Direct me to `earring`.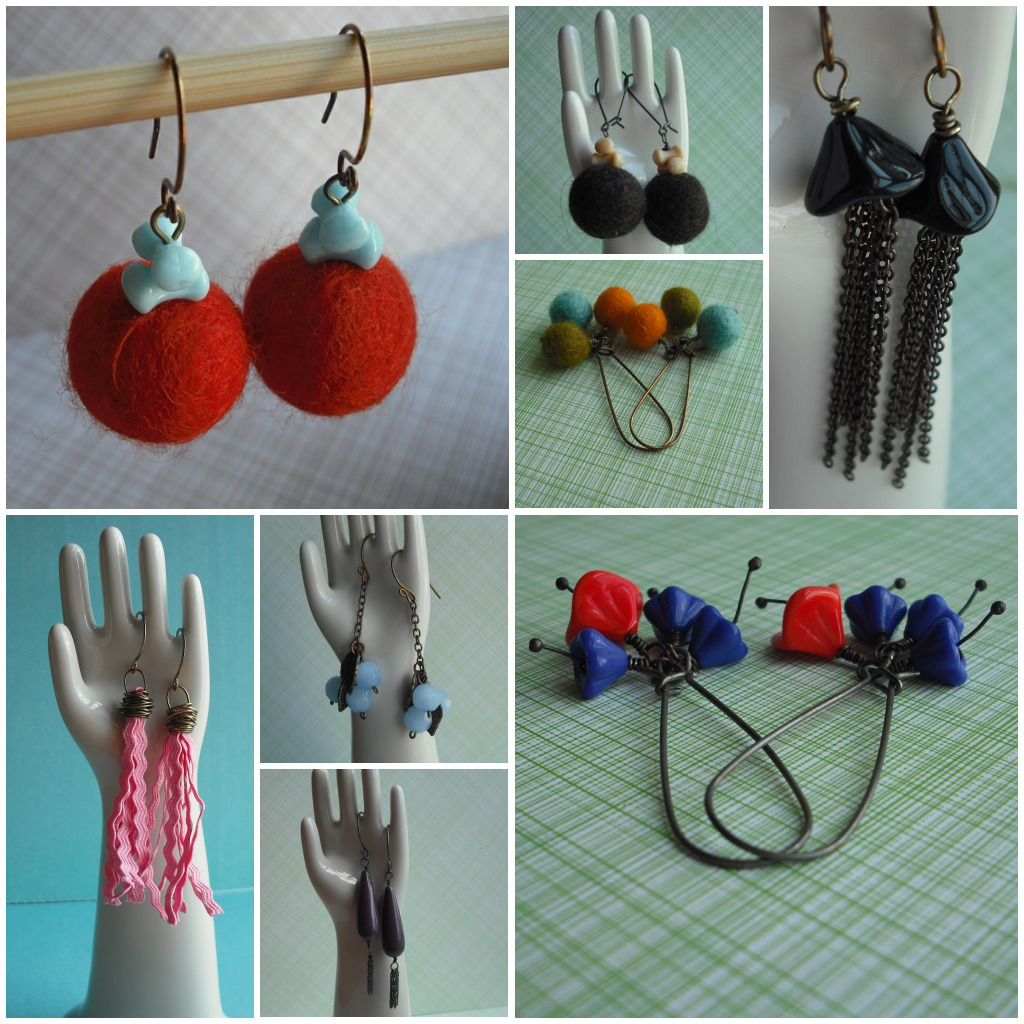
Direction: x1=391, y1=549, x2=446, y2=735.
